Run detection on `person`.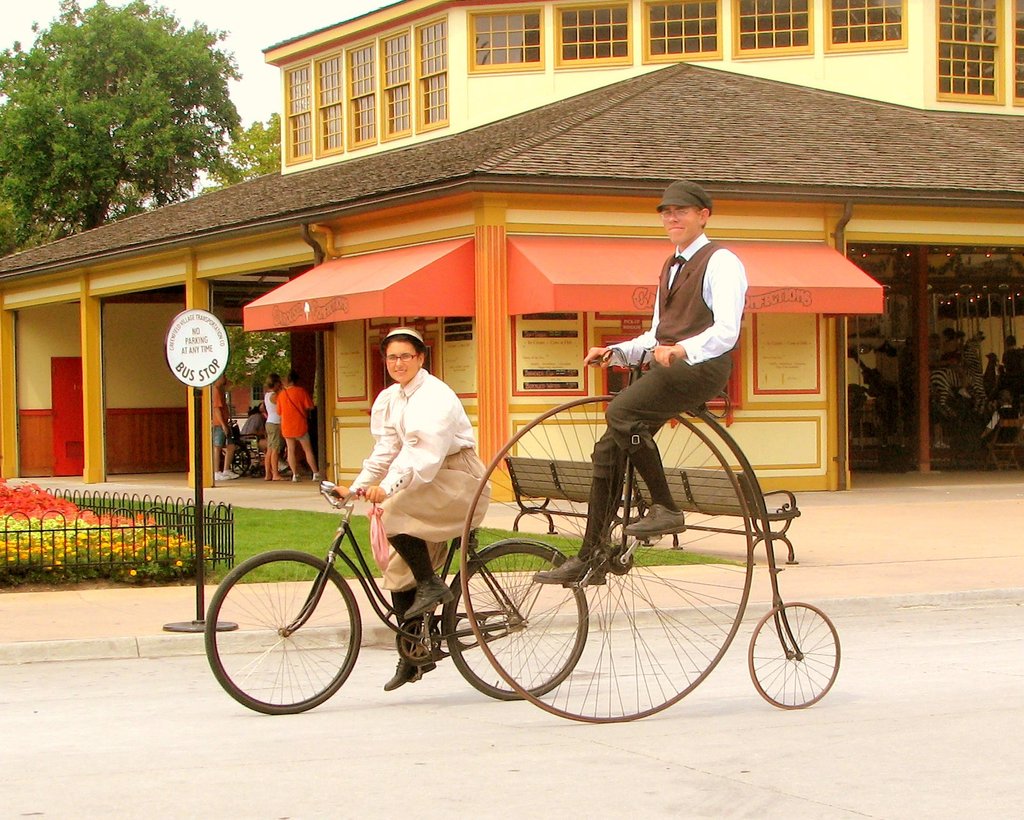
Result: bbox=(242, 398, 291, 473).
